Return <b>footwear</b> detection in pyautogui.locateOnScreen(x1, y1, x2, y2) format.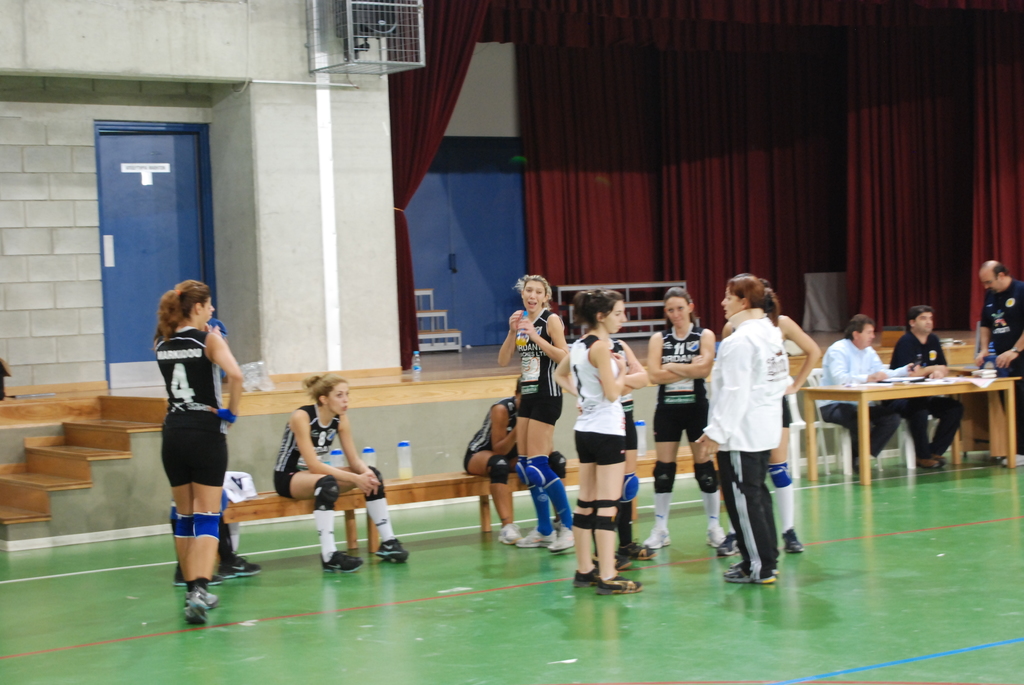
pyautogui.locateOnScreen(377, 540, 410, 563).
